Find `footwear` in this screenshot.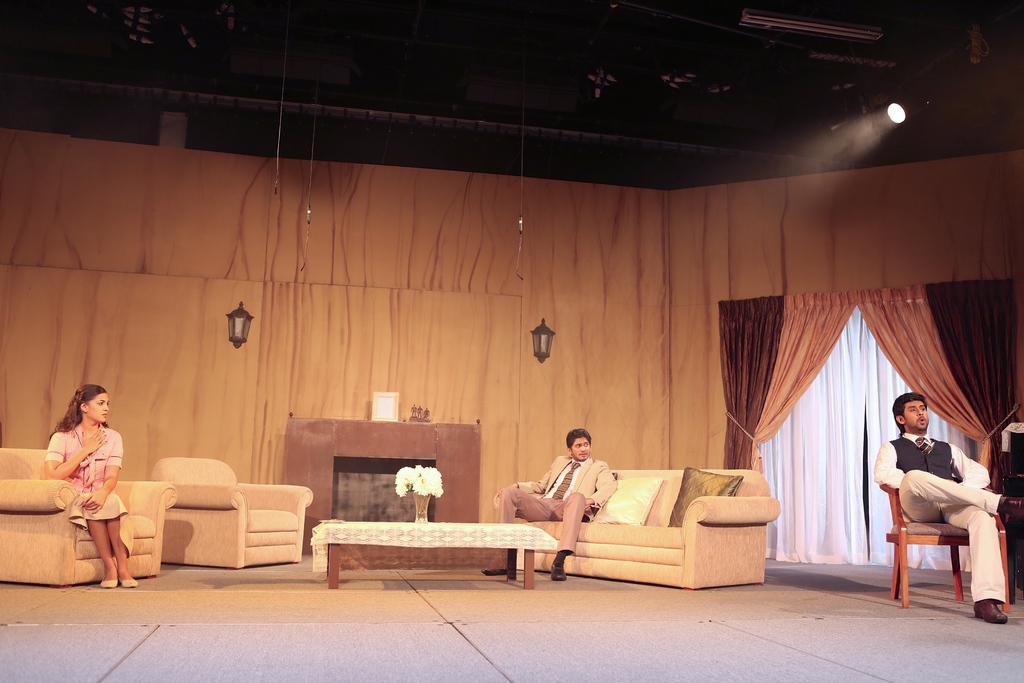
The bounding box for `footwear` is BBox(116, 573, 141, 591).
